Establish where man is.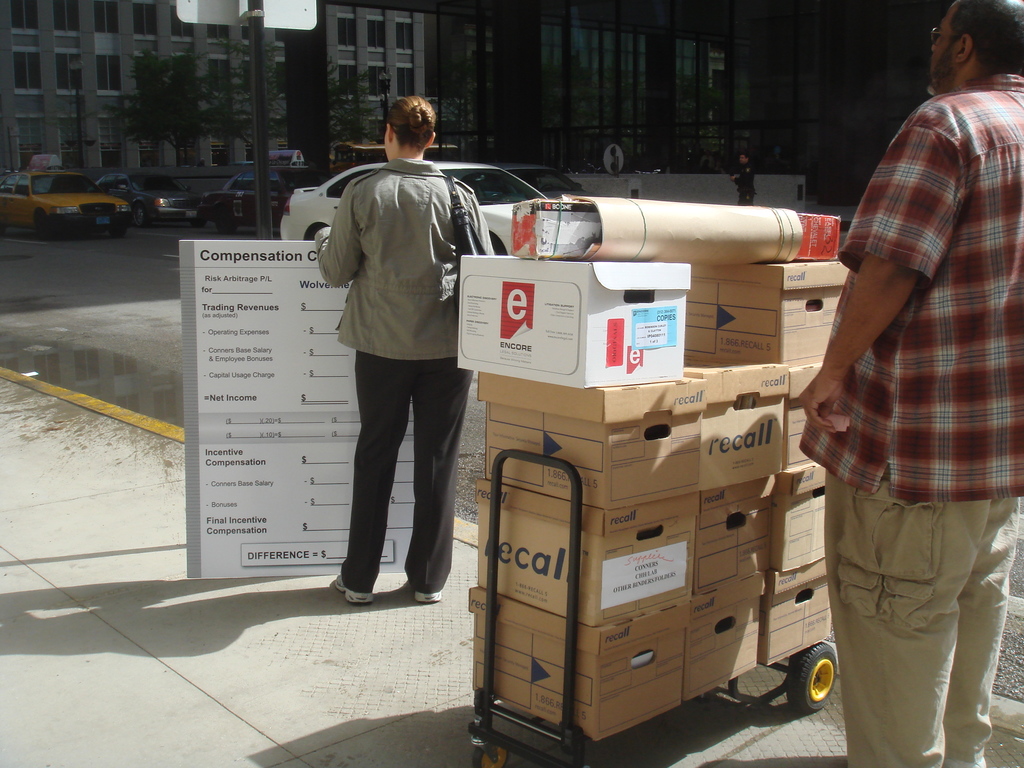
Established at {"x1": 730, "y1": 153, "x2": 758, "y2": 205}.
